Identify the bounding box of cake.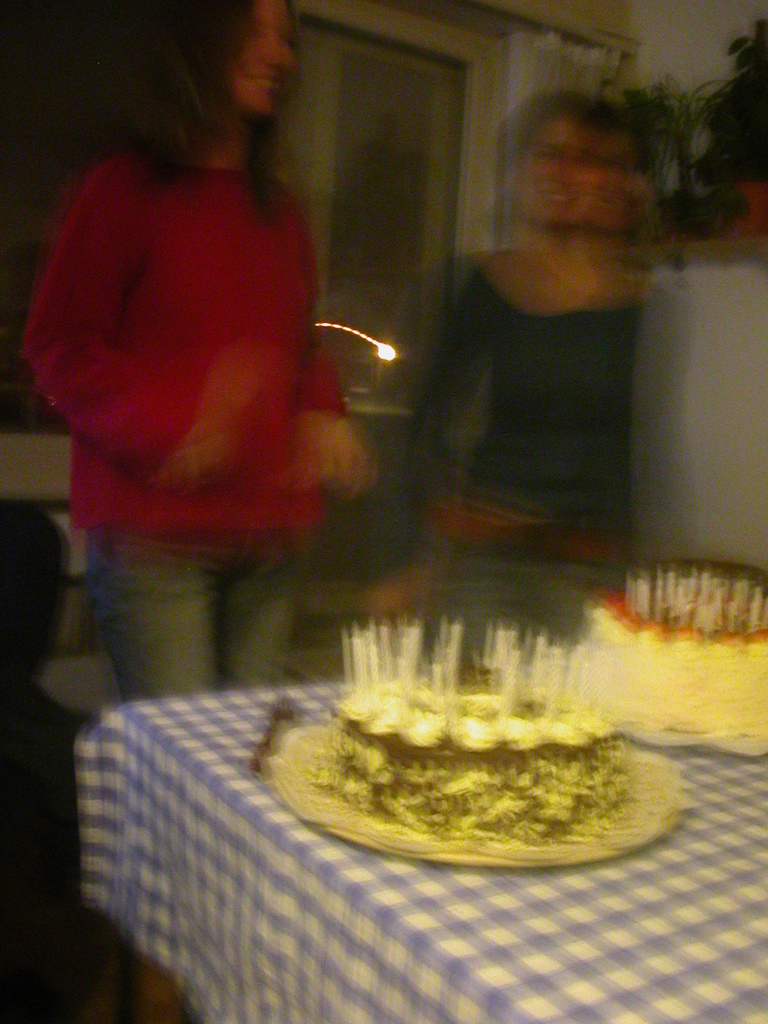
BBox(589, 595, 767, 735).
